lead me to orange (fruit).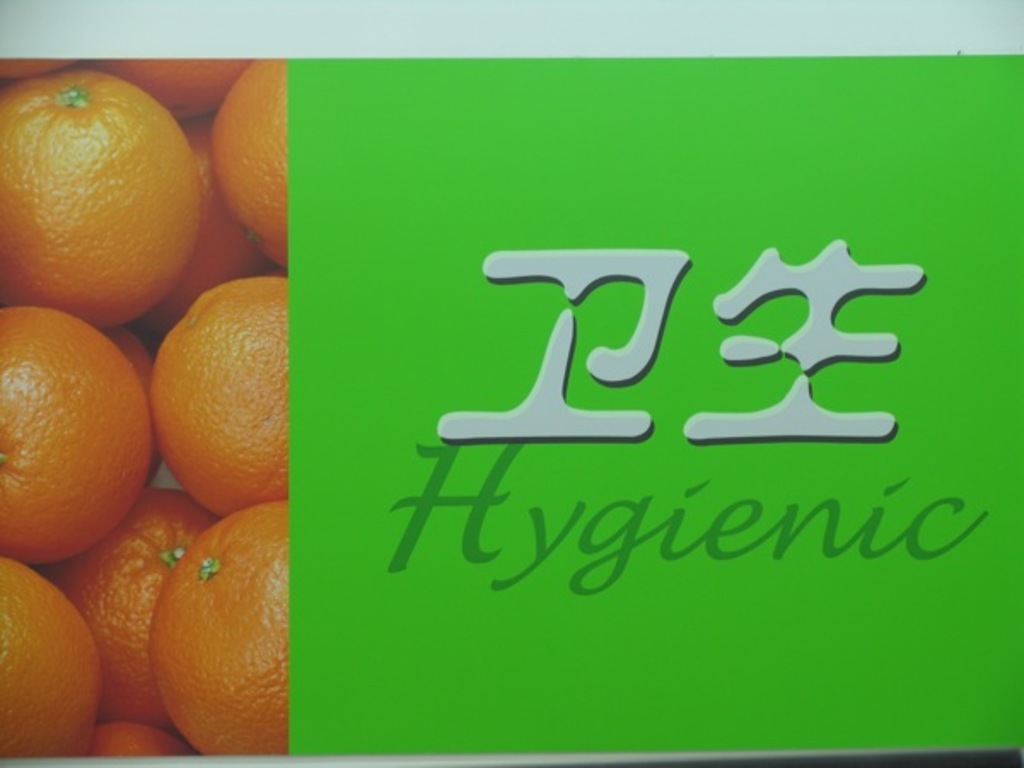
Lead to [x1=210, y1=63, x2=307, y2=251].
